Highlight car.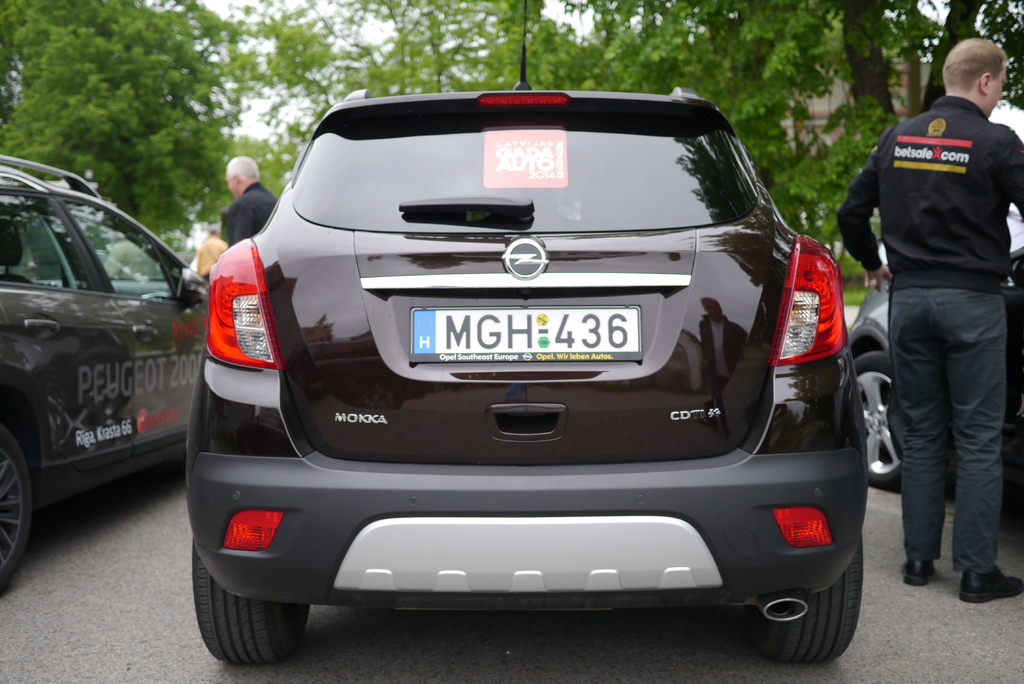
Highlighted region: x1=188, y1=81, x2=870, y2=664.
